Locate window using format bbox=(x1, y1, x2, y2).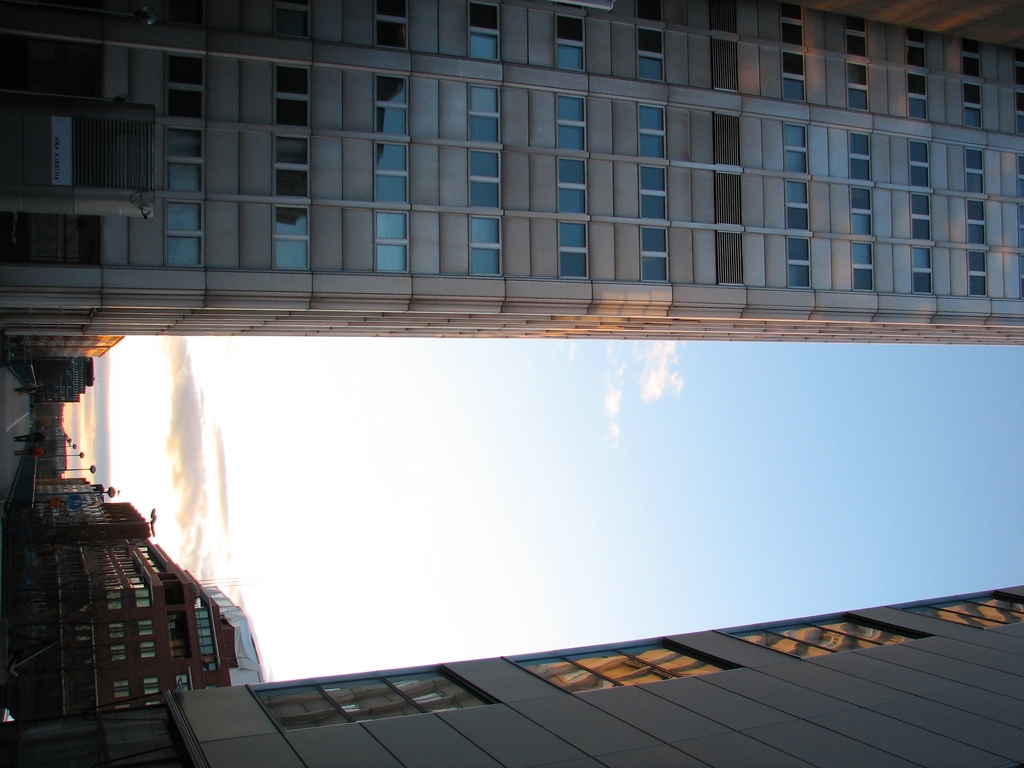
bbox=(165, 127, 206, 192).
